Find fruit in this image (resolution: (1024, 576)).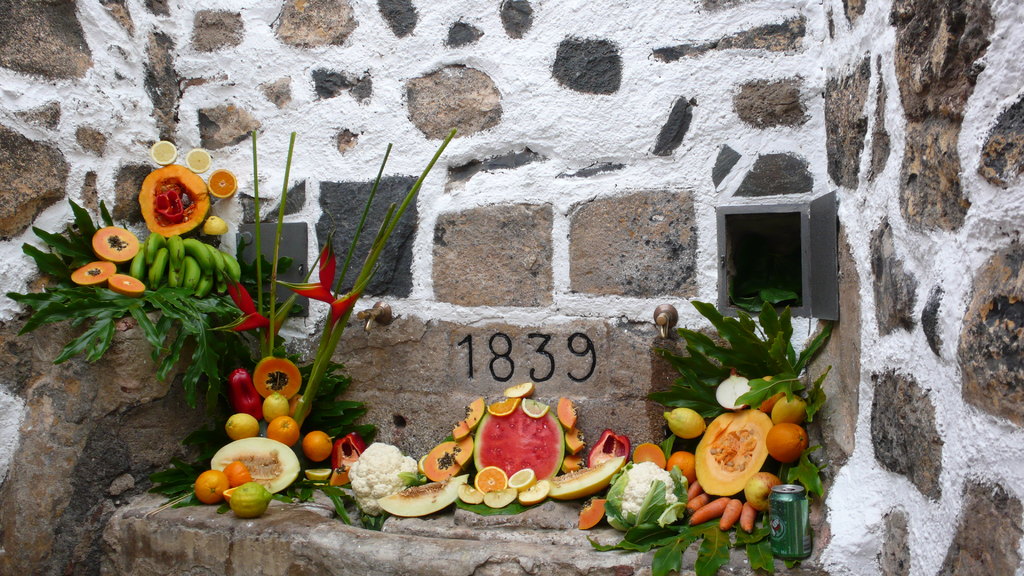
select_region(299, 426, 337, 467).
